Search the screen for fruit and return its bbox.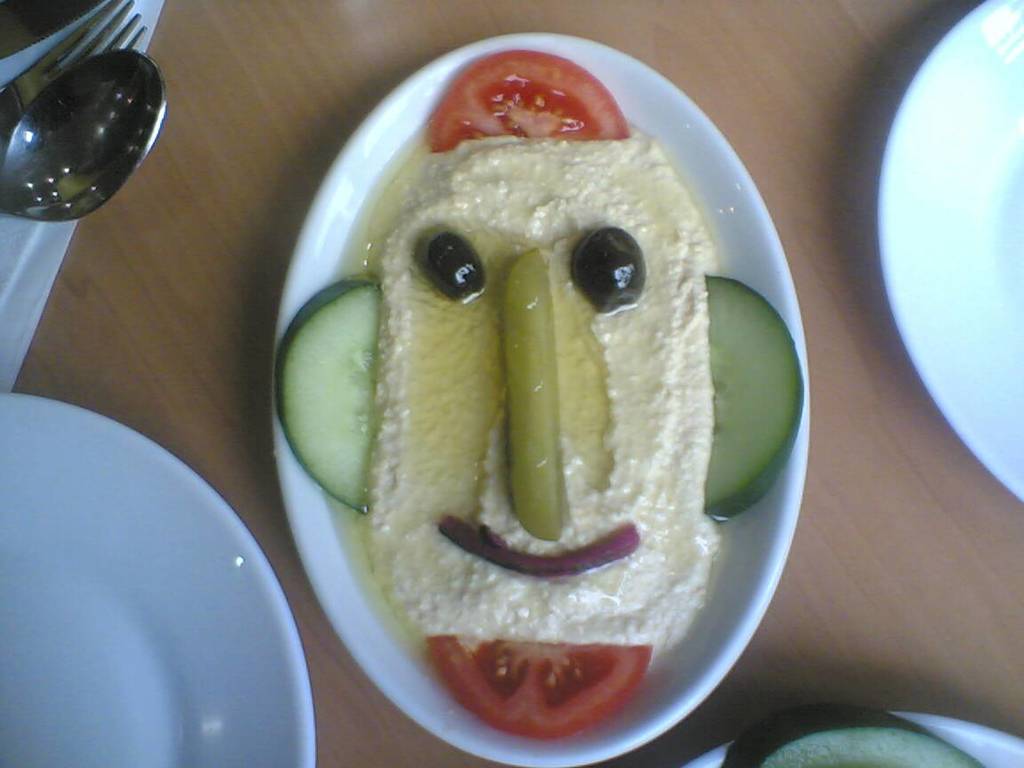
Found: [left=503, top=245, right=572, bottom=540].
